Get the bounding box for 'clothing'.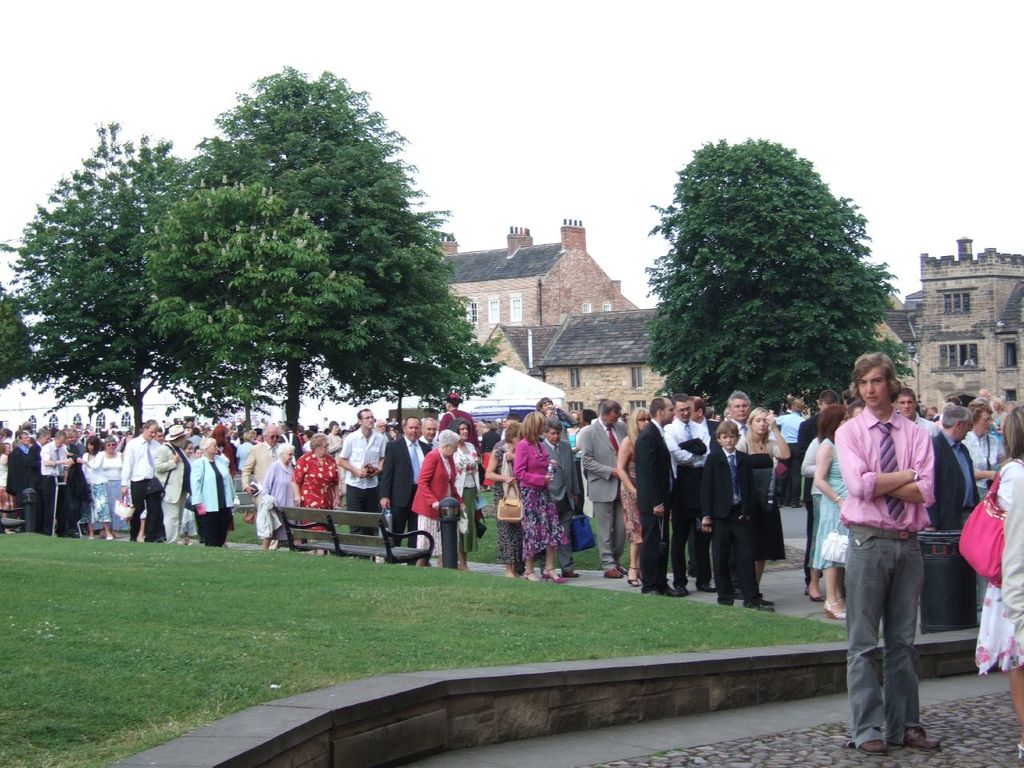
(left=66, top=442, right=89, bottom=478).
